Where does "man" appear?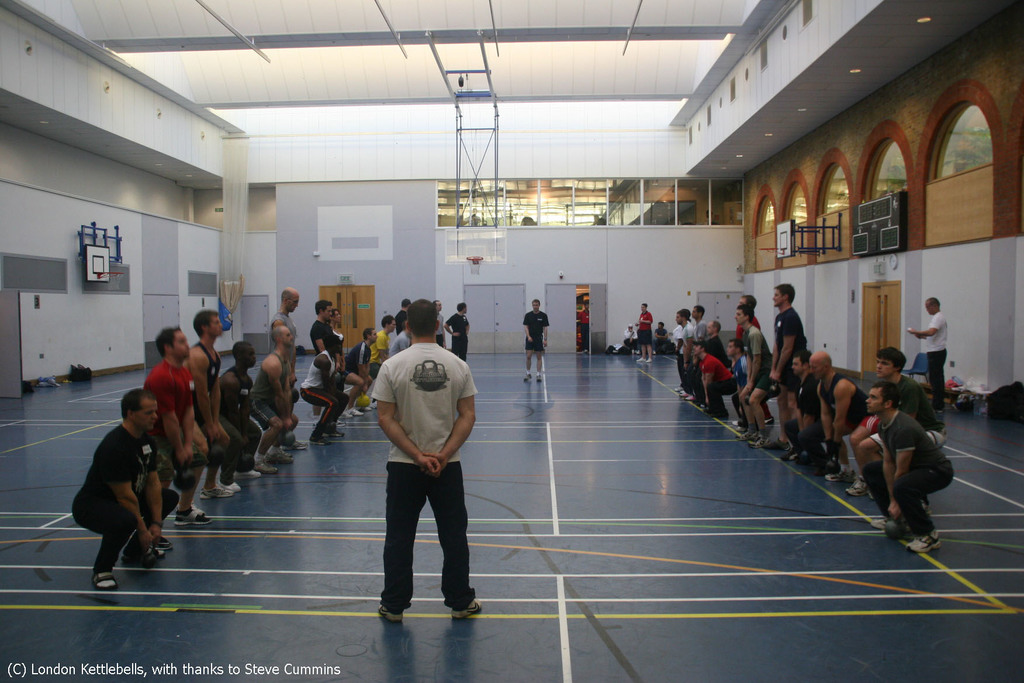
Appears at pyautogui.locateOnScreen(433, 299, 444, 342).
